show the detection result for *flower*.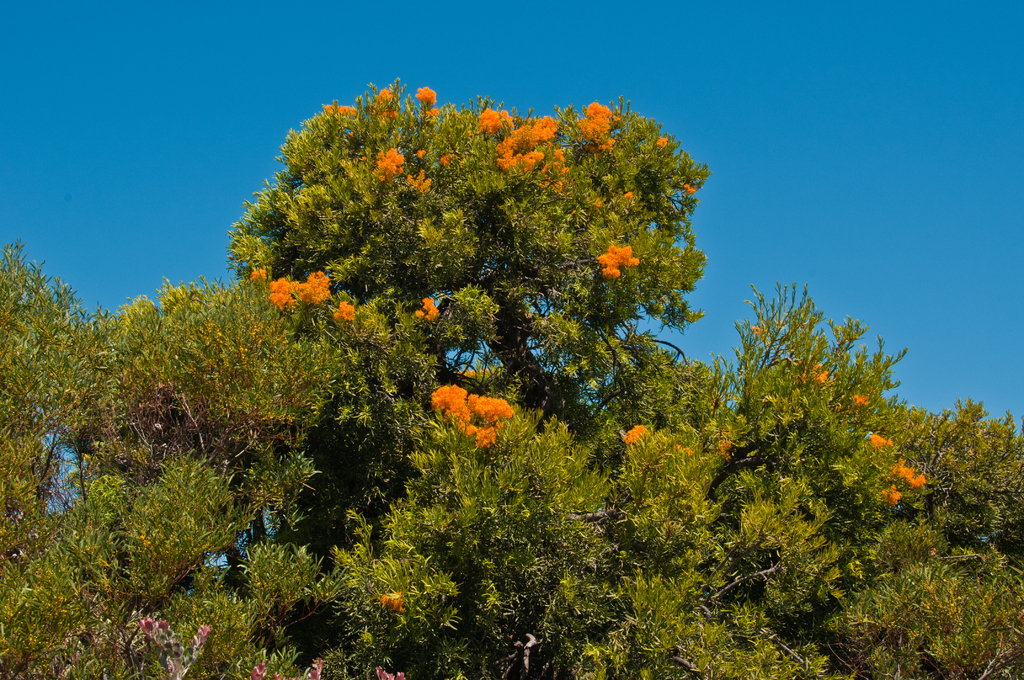
rect(306, 647, 324, 679).
